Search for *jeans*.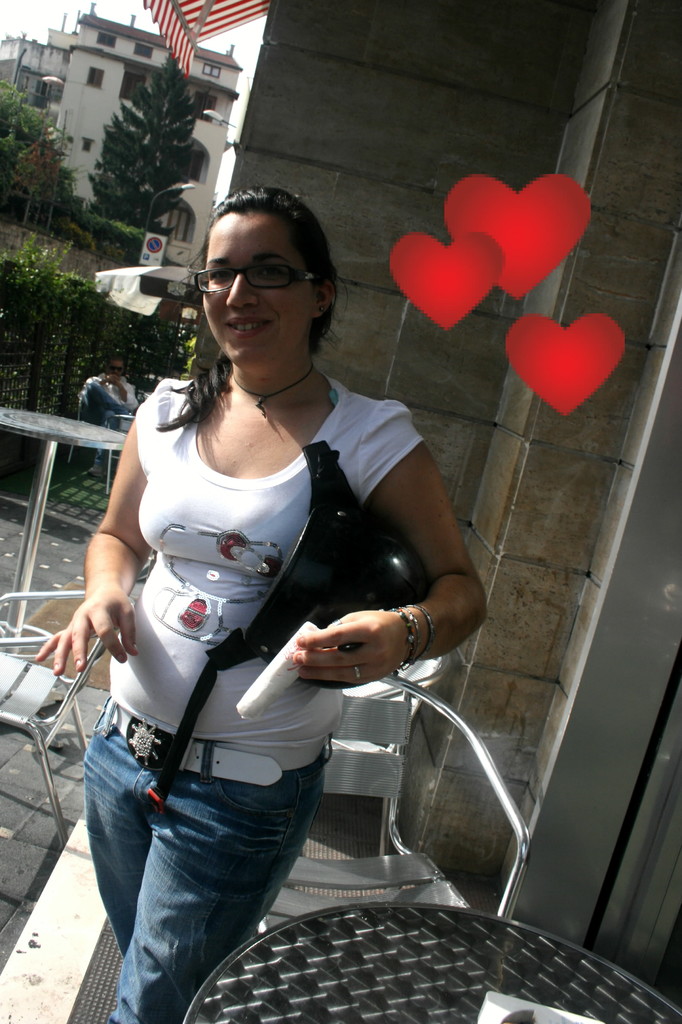
Found at (85, 693, 330, 1020).
